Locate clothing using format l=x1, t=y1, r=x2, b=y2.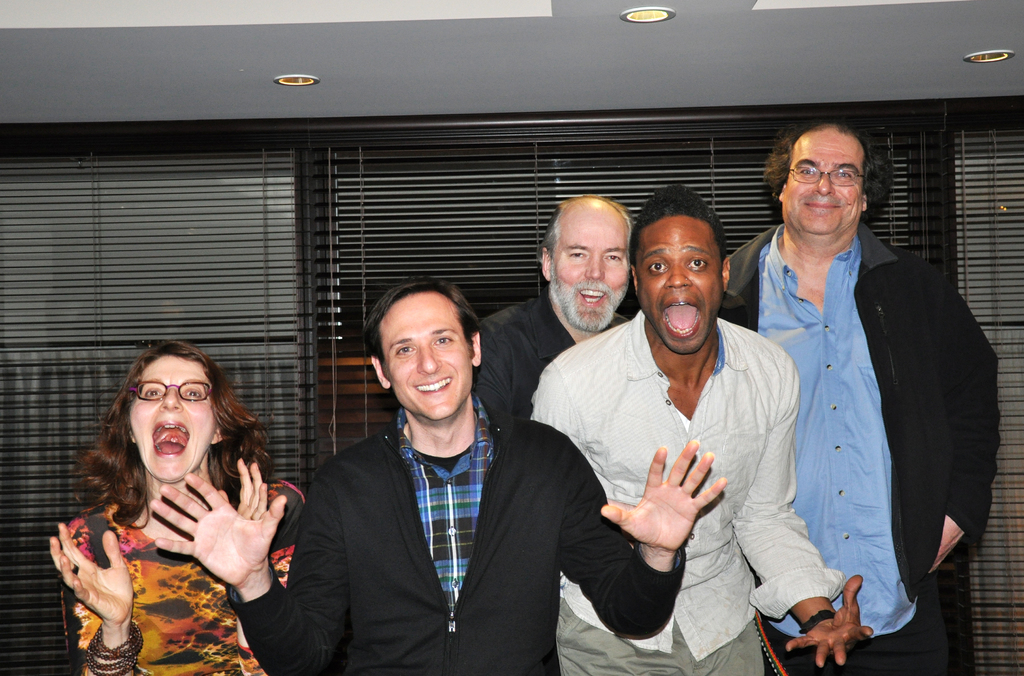
l=536, t=310, r=850, b=675.
